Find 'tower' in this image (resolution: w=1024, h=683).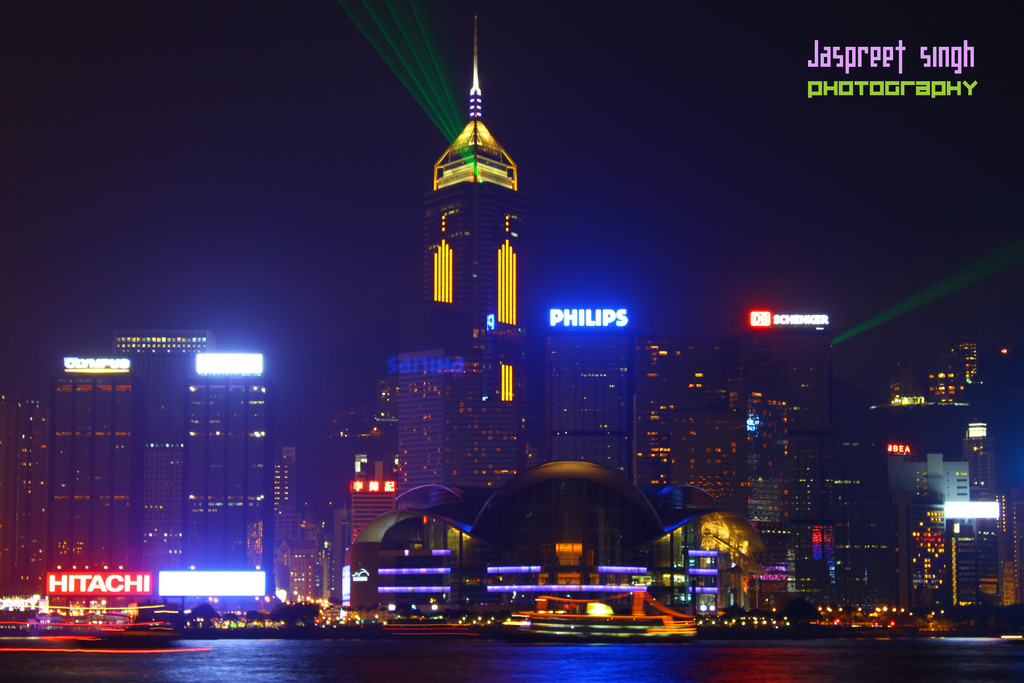
[927, 424, 1023, 641].
